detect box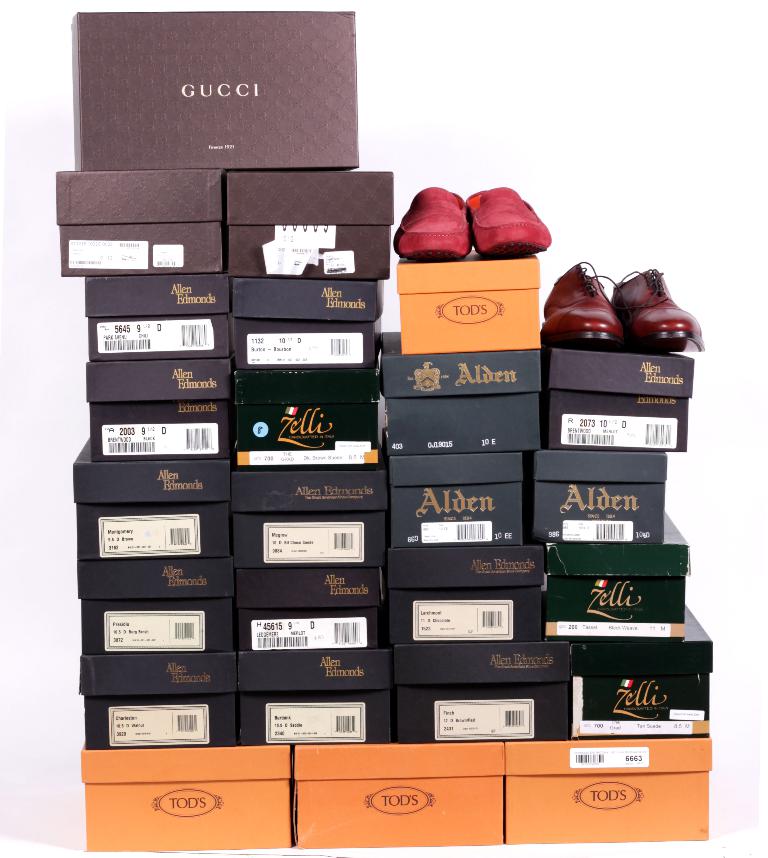
crop(543, 346, 693, 450)
